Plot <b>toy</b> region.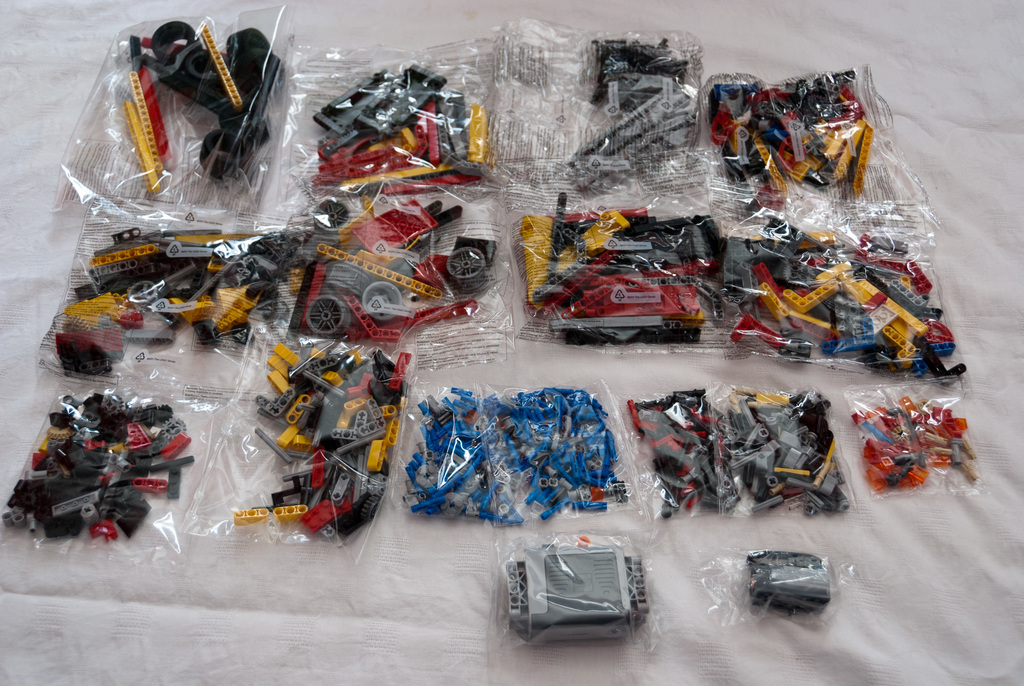
Plotted at (56,226,300,376).
